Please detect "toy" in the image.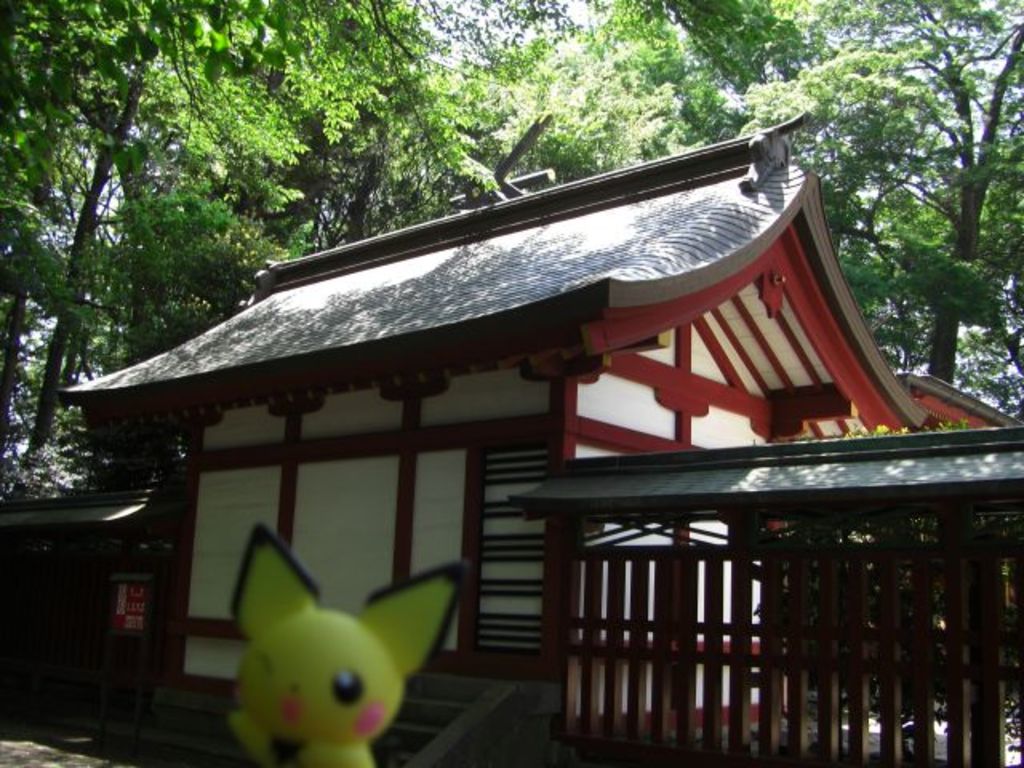
{"left": 224, "top": 533, "right": 454, "bottom": 766}.
